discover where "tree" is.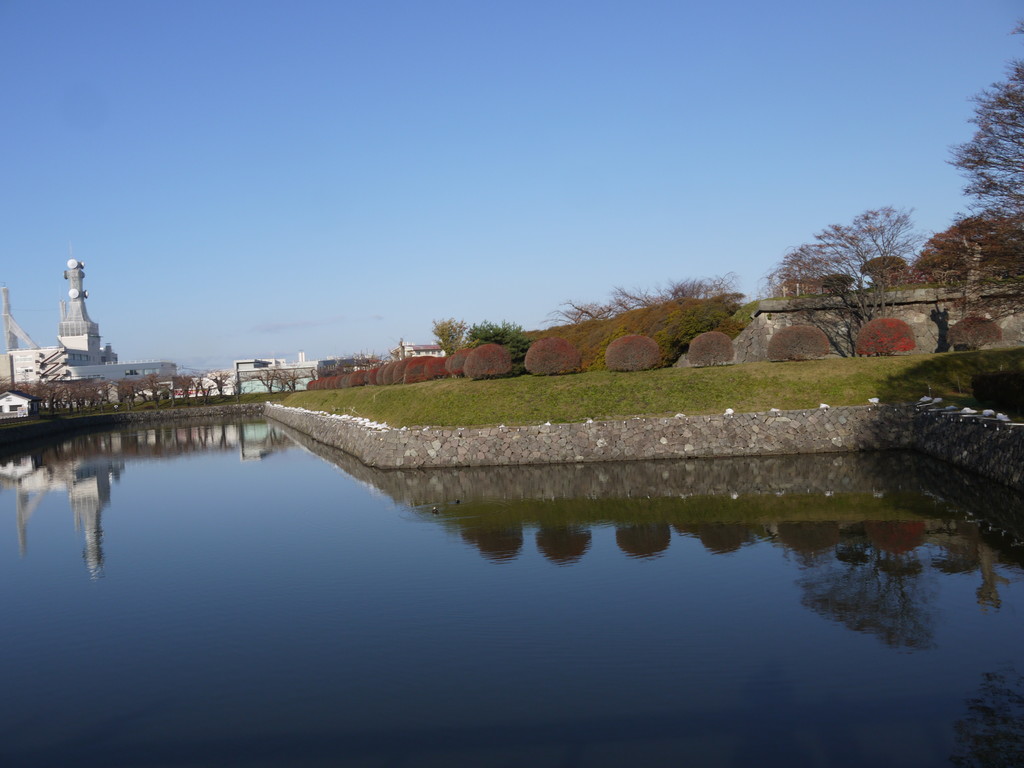
Discovered at box=[458, 316, 525, 348].
